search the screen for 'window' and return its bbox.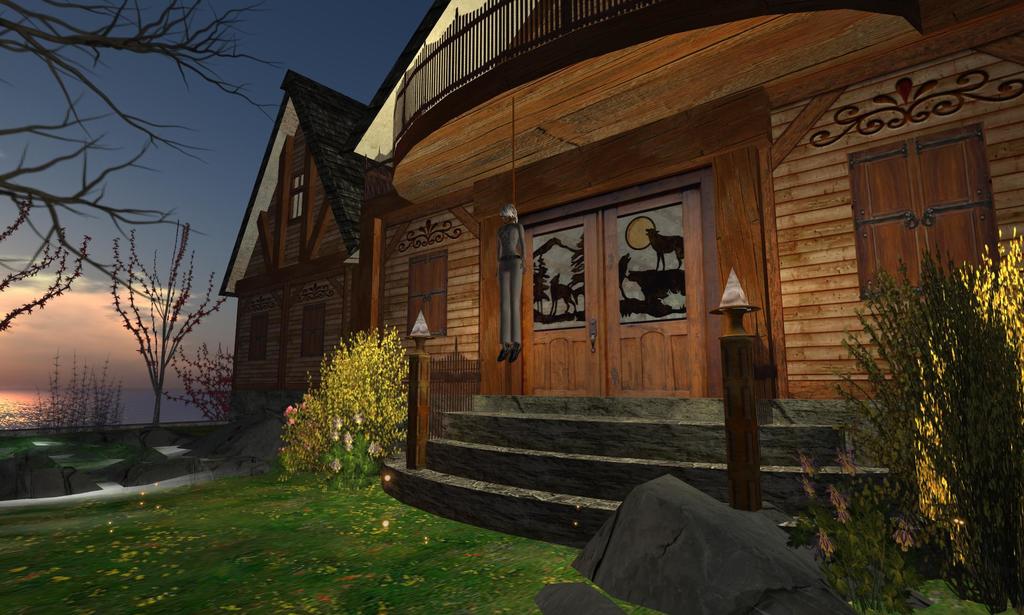
Found: BBox(403, 247, 450, 345).
